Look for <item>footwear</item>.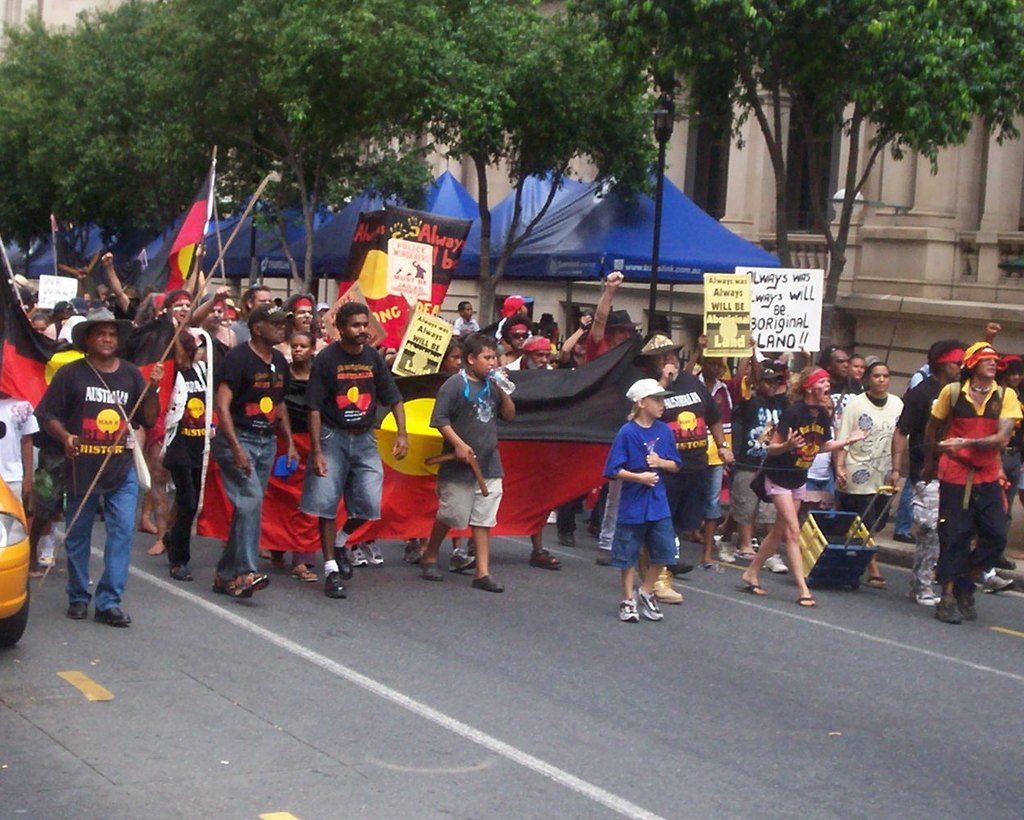
Found: <box>953,593,978,624</box>.
